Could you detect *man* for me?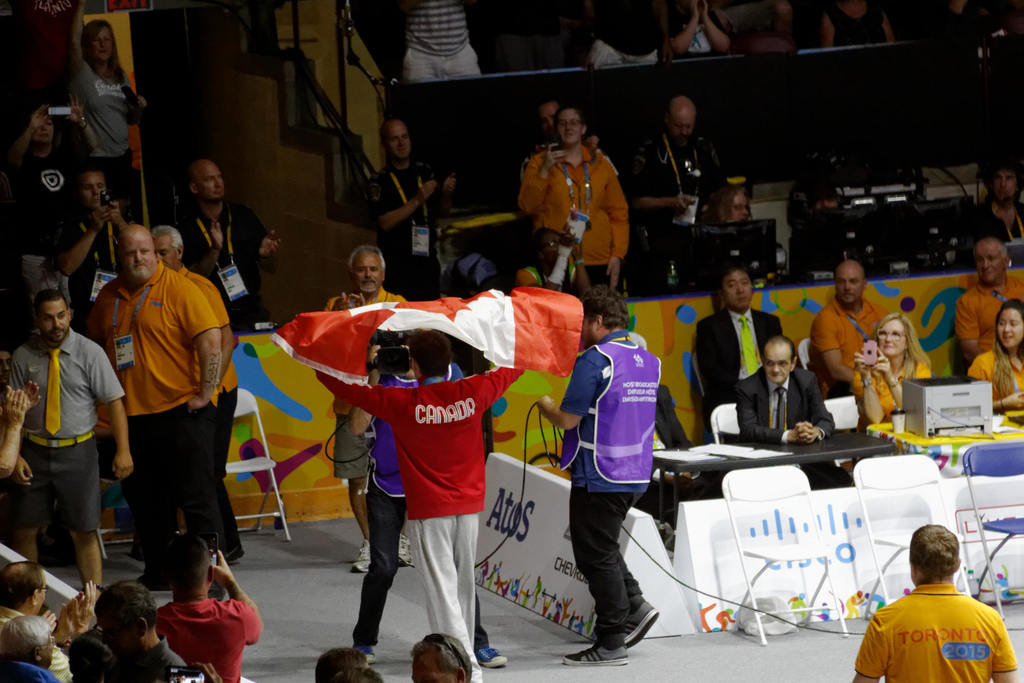
Detection result: left=1, top=283, right=140, bottom=598.
